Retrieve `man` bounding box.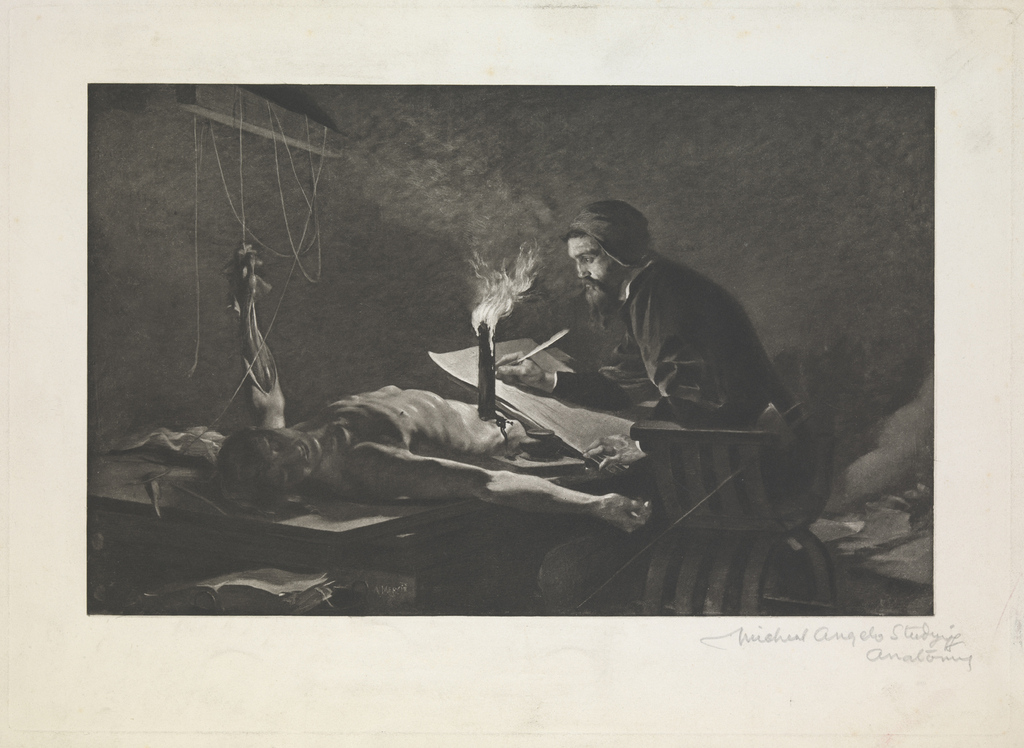
Bounding box: 577/214/808/540.
